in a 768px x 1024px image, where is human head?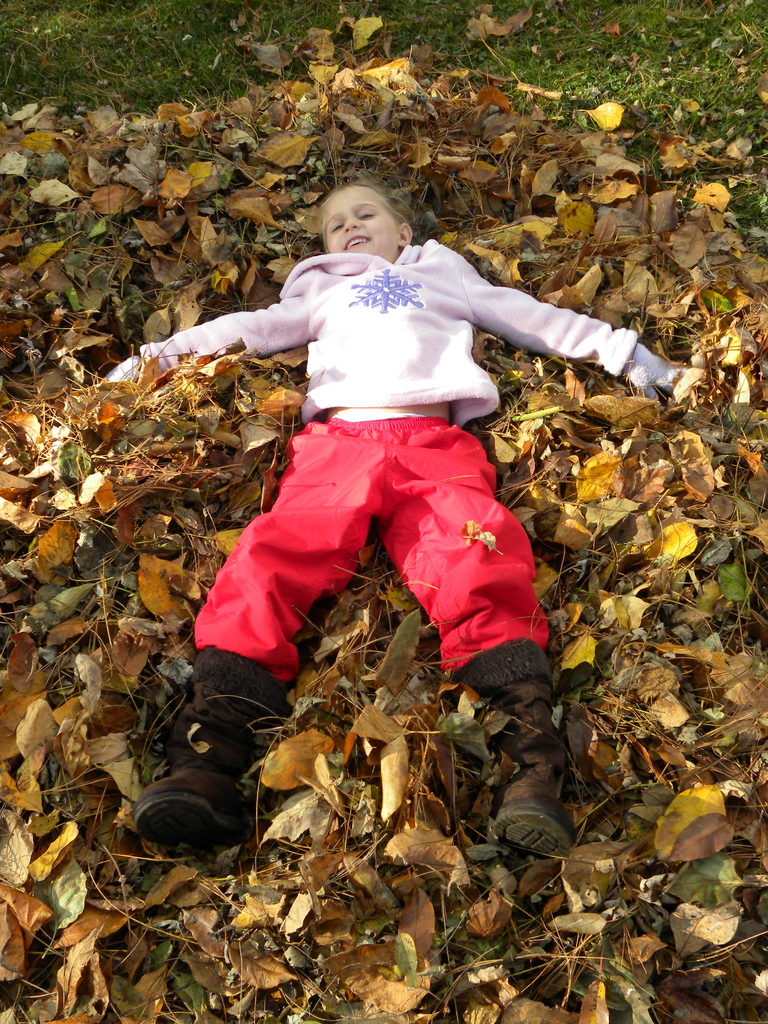
(307,169,417,246).
